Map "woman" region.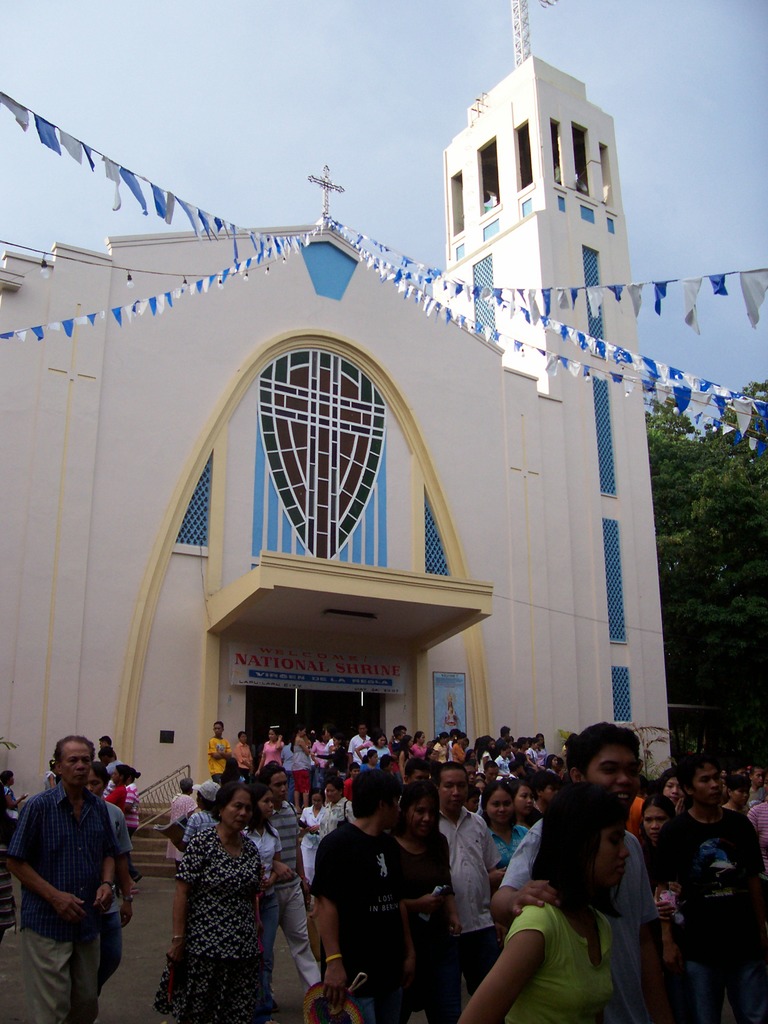
Mapped to crop(307, 723, 328, 776).
